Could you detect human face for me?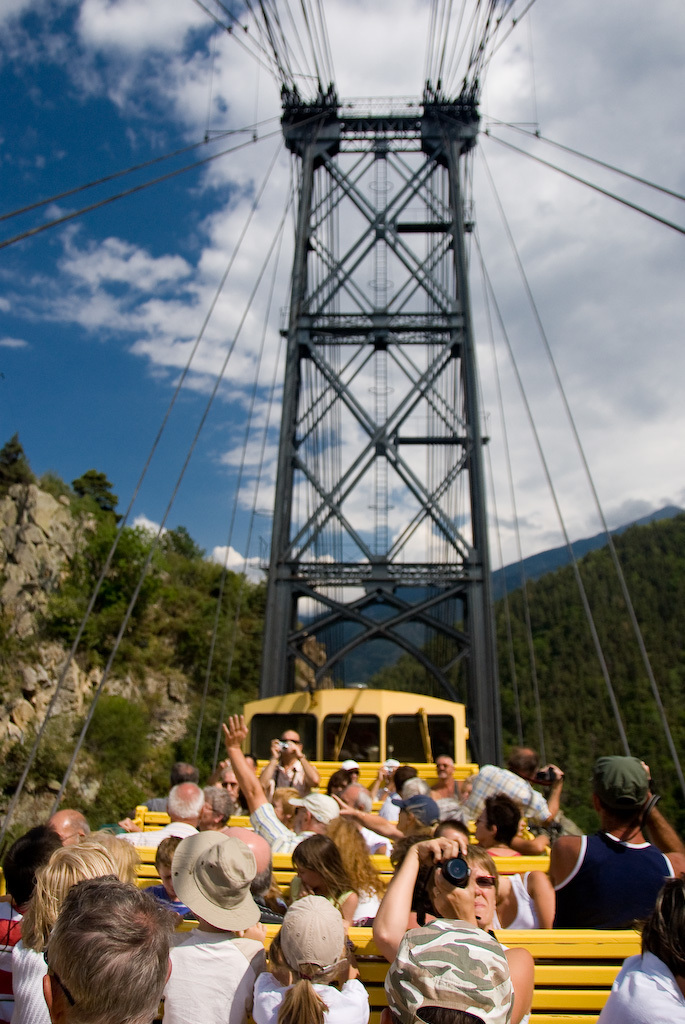
Detection result: (468, 858, 494, 925).
